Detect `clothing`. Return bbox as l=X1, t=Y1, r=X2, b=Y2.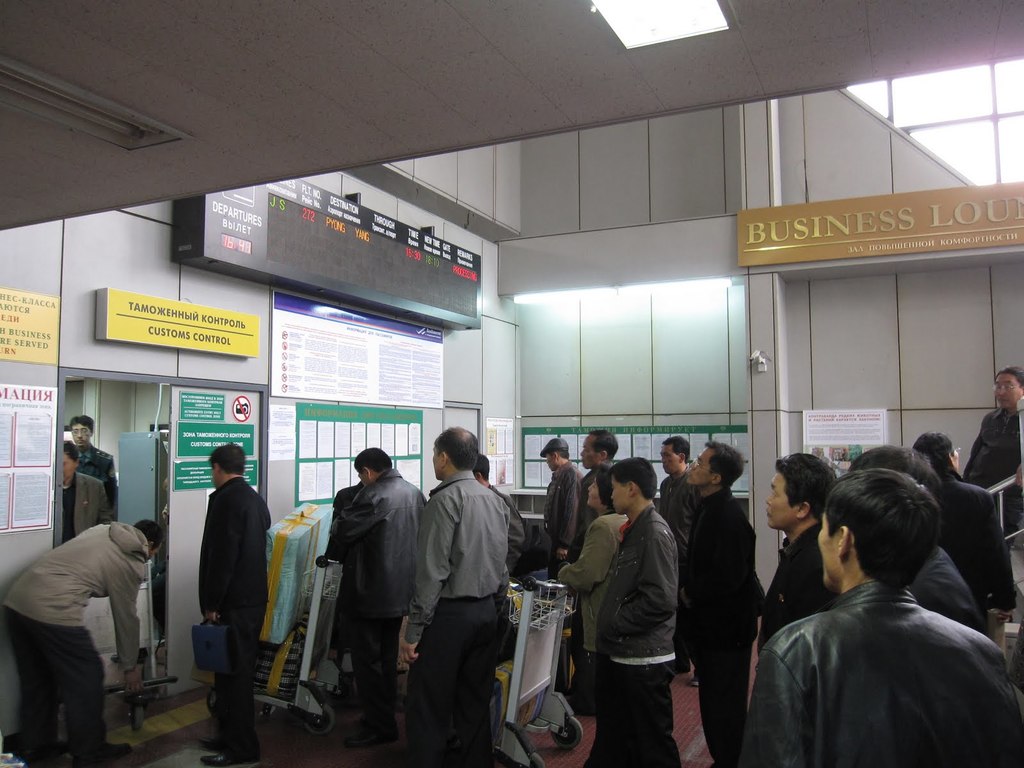
l=205, t=478, r=255, b=757.
